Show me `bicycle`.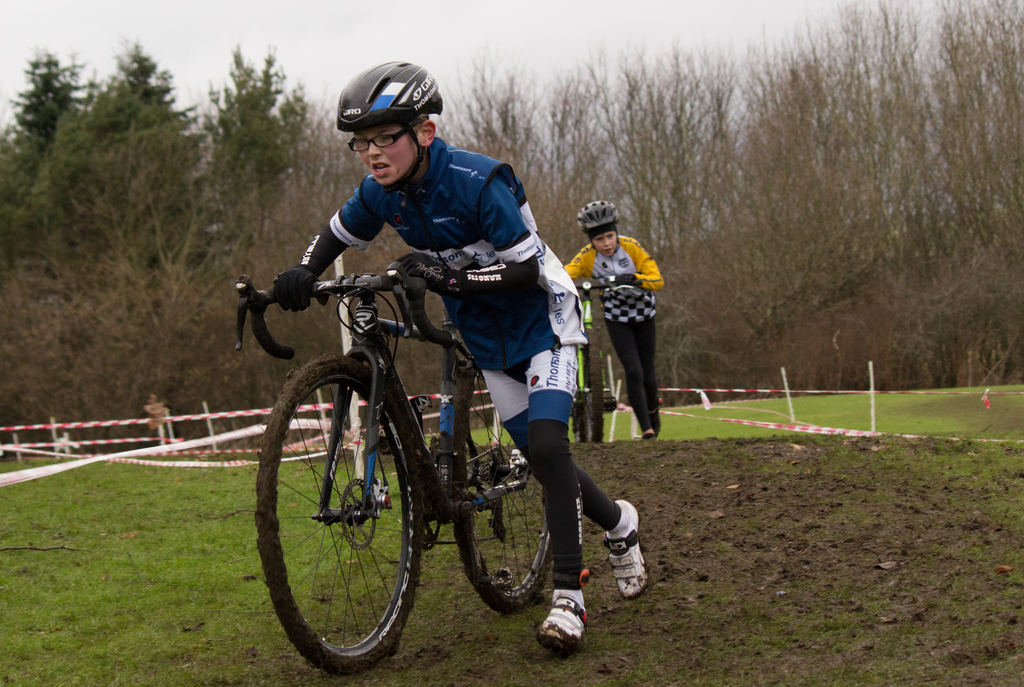
`bicycle` is here: region(232, 272, 555, 674).
